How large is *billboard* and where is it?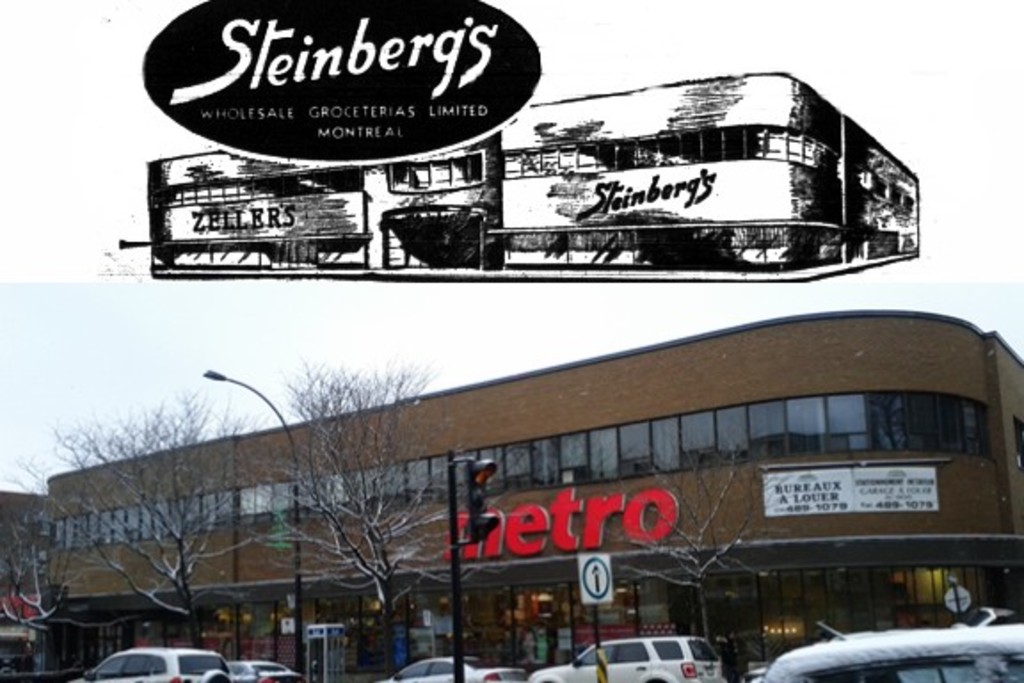
Bounding box: bbox=(114, 14, 544, 187).
